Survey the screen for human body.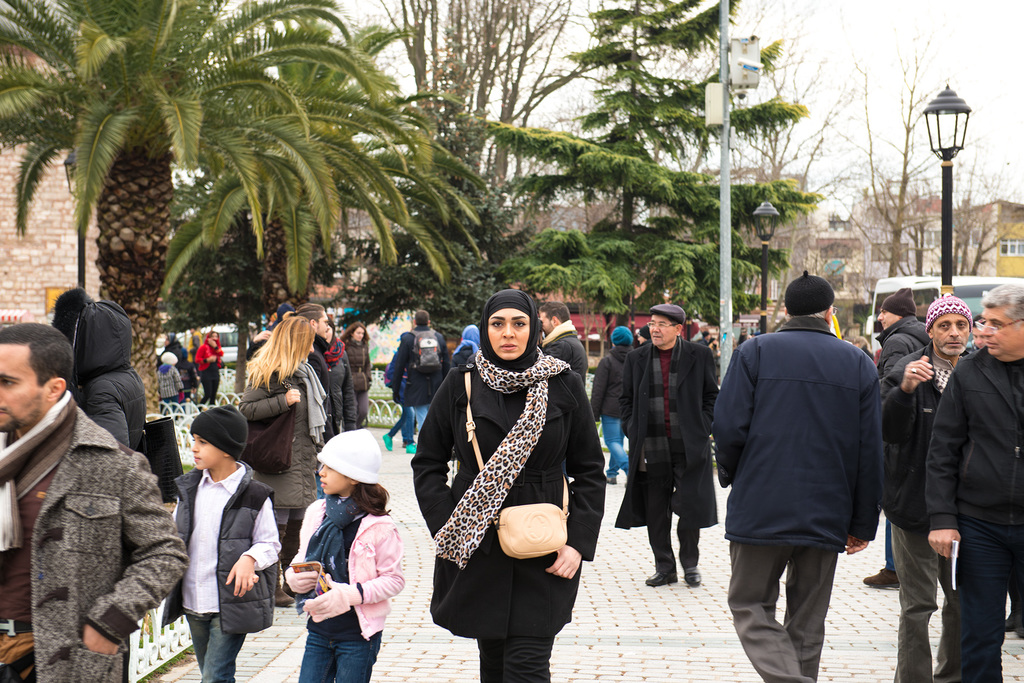
Survey found: left=590, top=345, right=625, bottom=487.
